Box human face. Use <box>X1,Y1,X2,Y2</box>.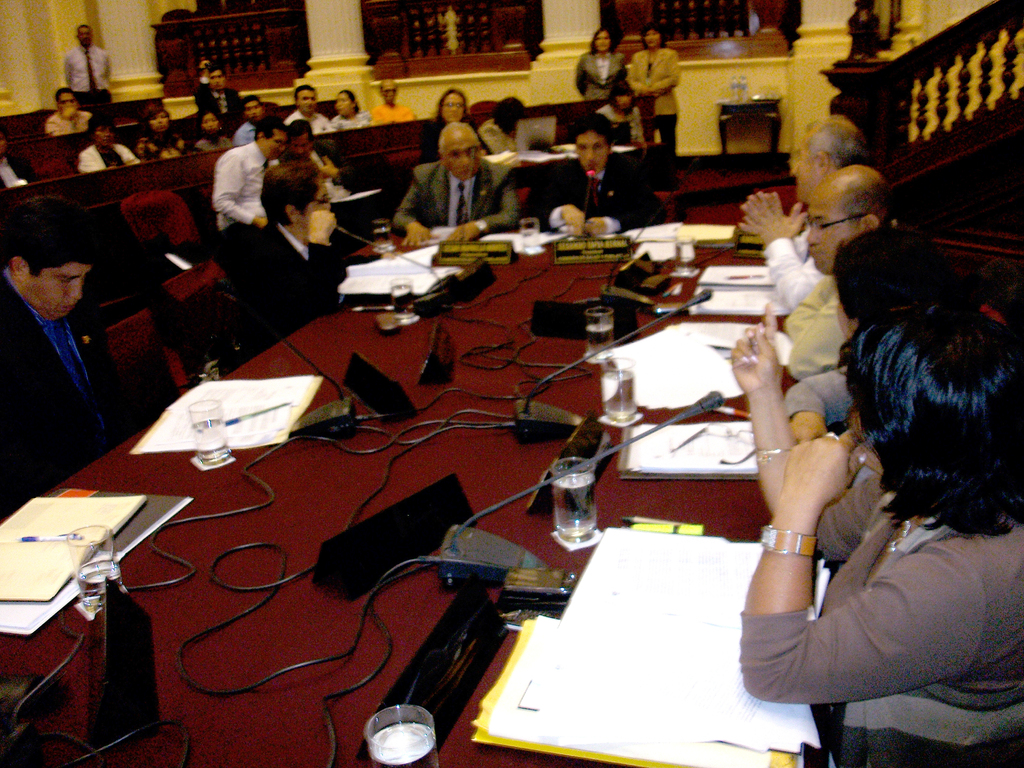
<box>266,132,285,161</box>.
